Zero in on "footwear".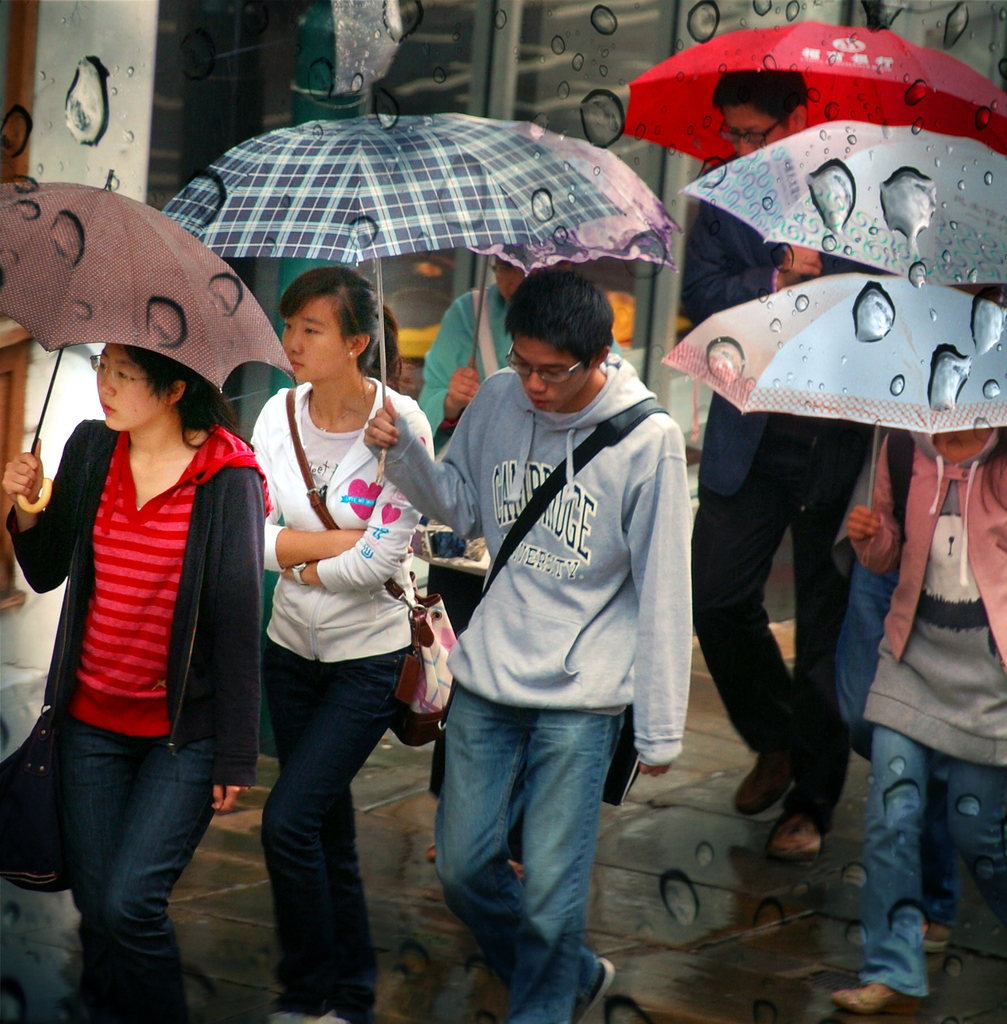
Zeroed in: box=[837, 980, 893, 1016].
